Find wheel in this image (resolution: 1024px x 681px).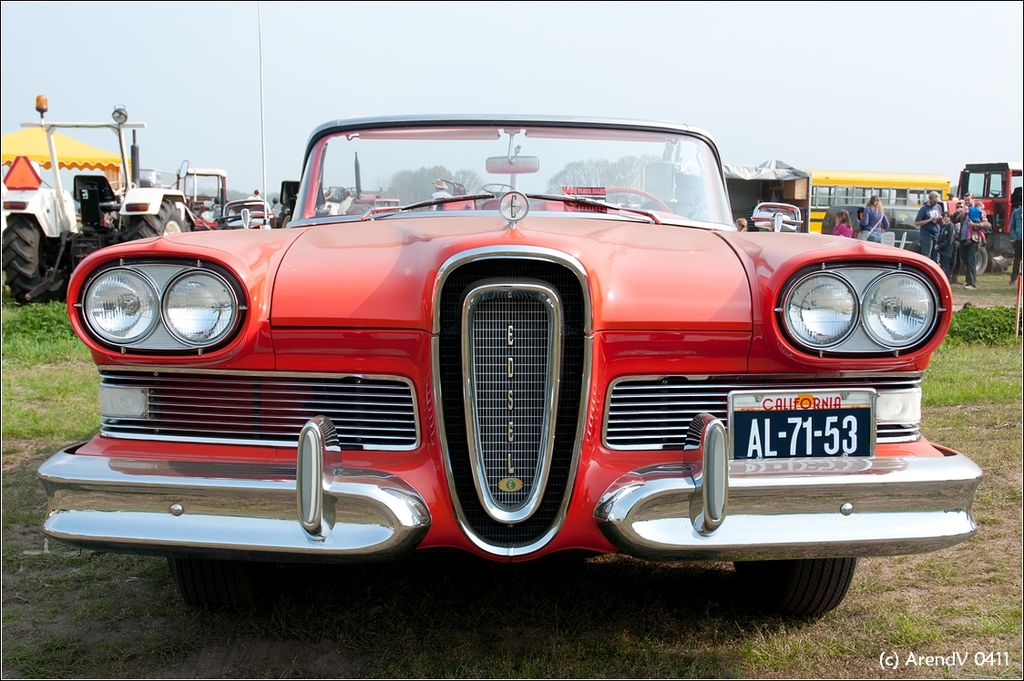
[left=598, top=184, right=669, bottom=213].
